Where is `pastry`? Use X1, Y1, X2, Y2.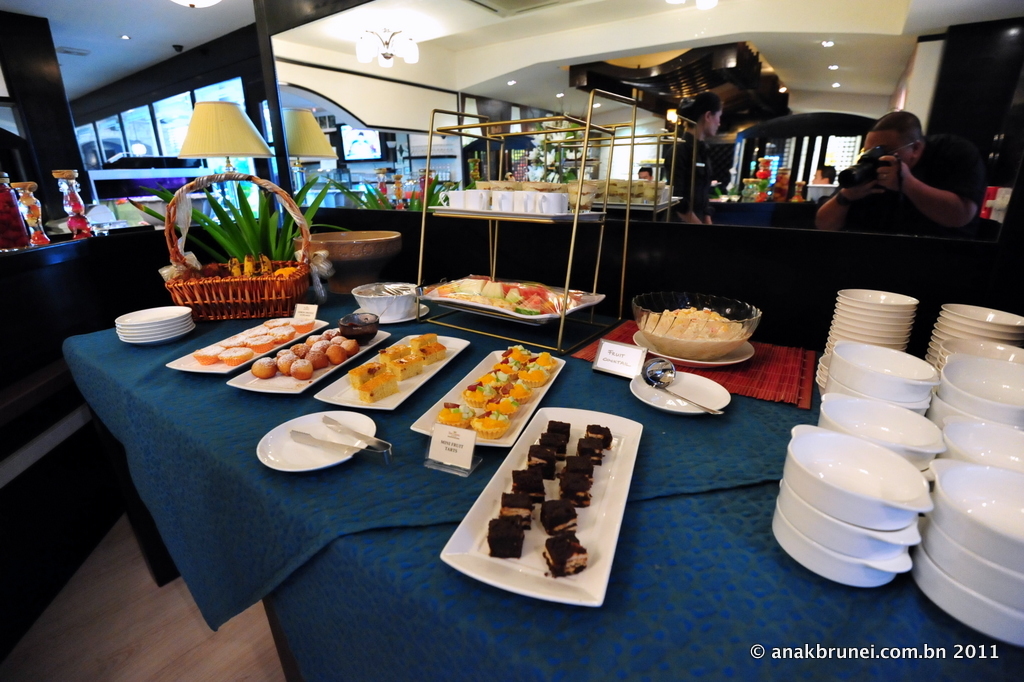
248, 327, 271, 339.
